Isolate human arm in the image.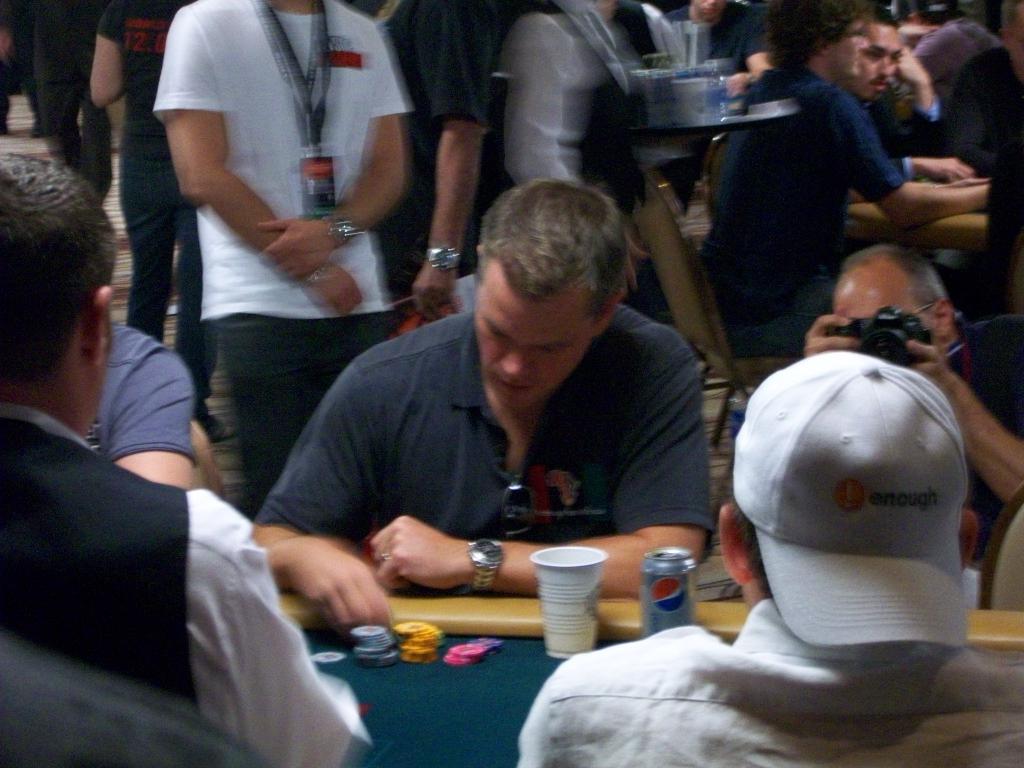
Isolated region: 732 8 788 94.
